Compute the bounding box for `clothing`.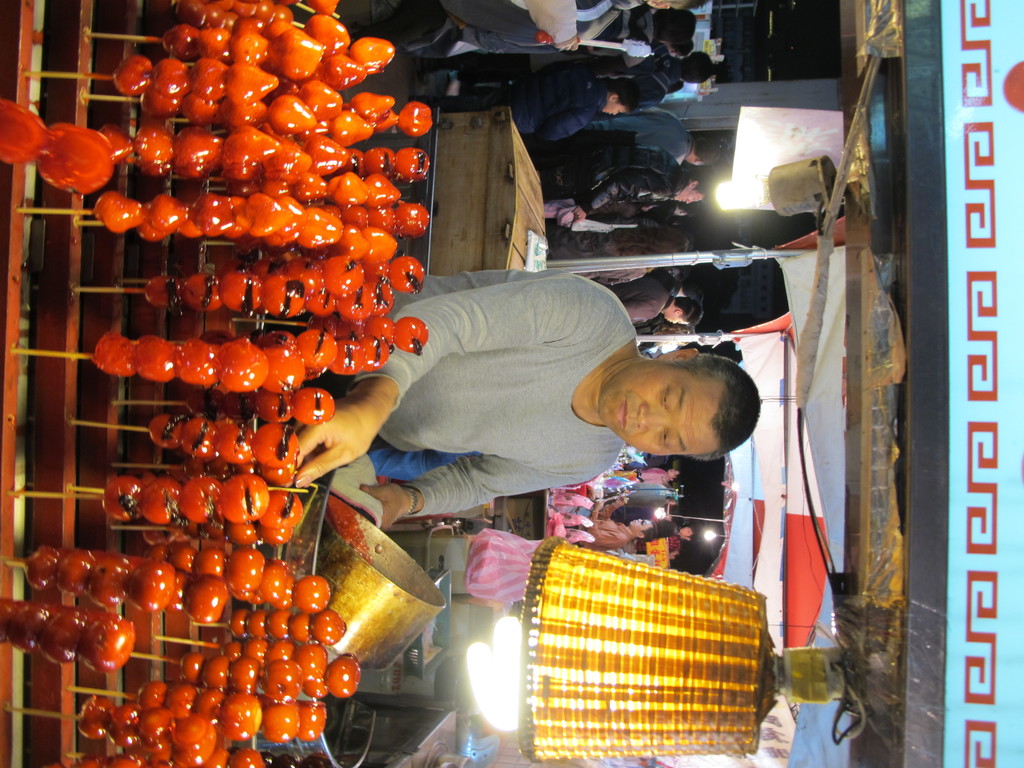
BBox(548, 225, 644, 266).
